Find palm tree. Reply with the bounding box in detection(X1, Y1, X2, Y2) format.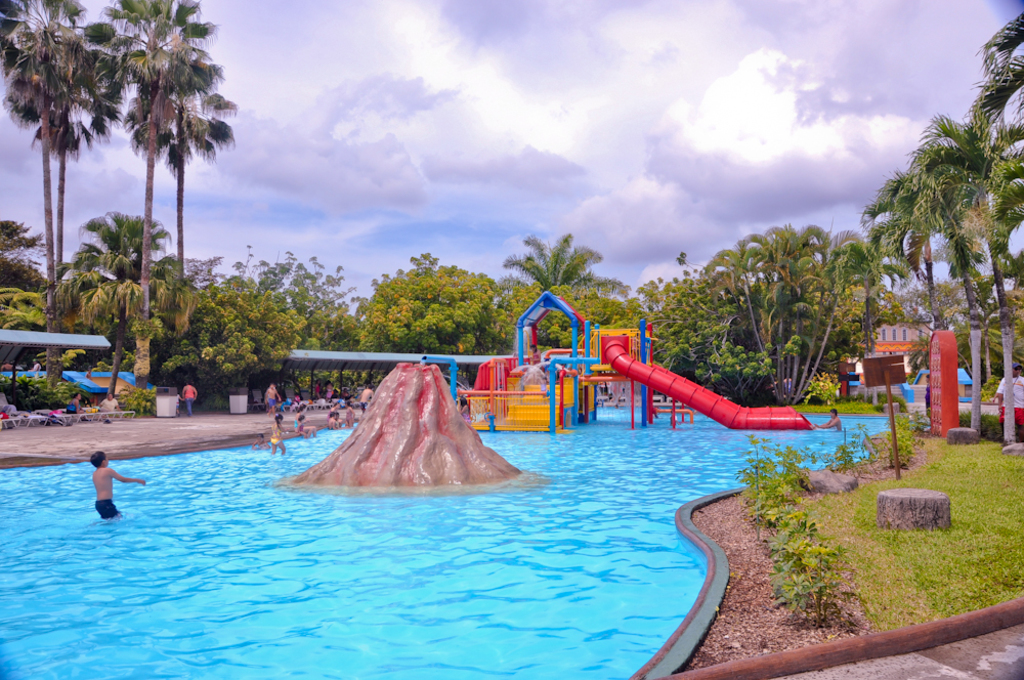
detection(822, 174, 944, 335).
